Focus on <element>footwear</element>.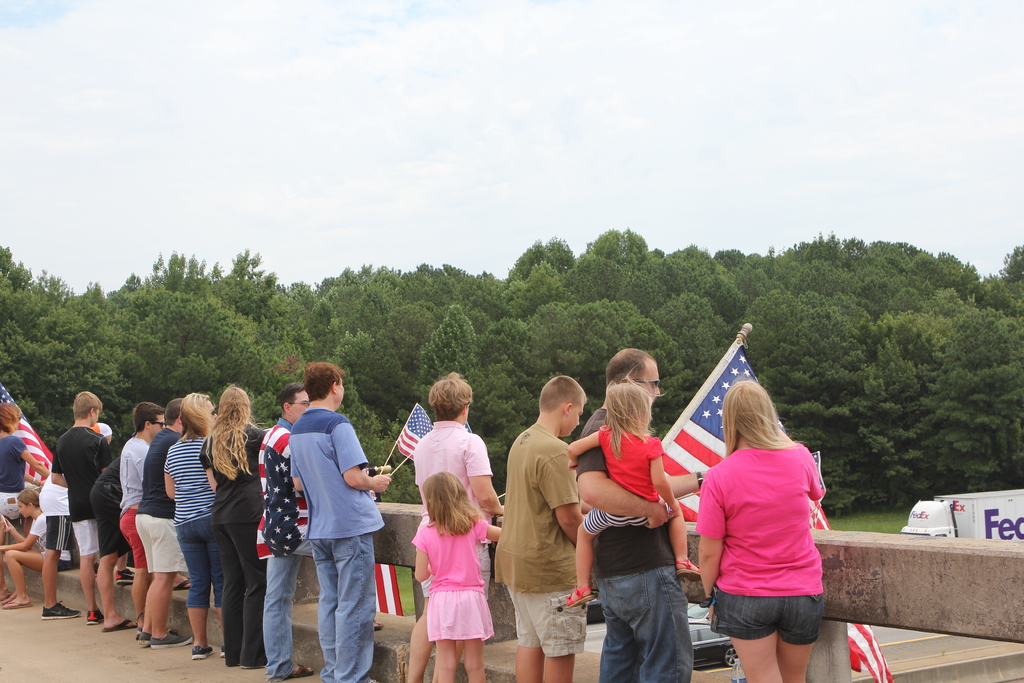
Focused at {"x1": 217, "y1": 645, "x2": 228, "y2": 653}.
